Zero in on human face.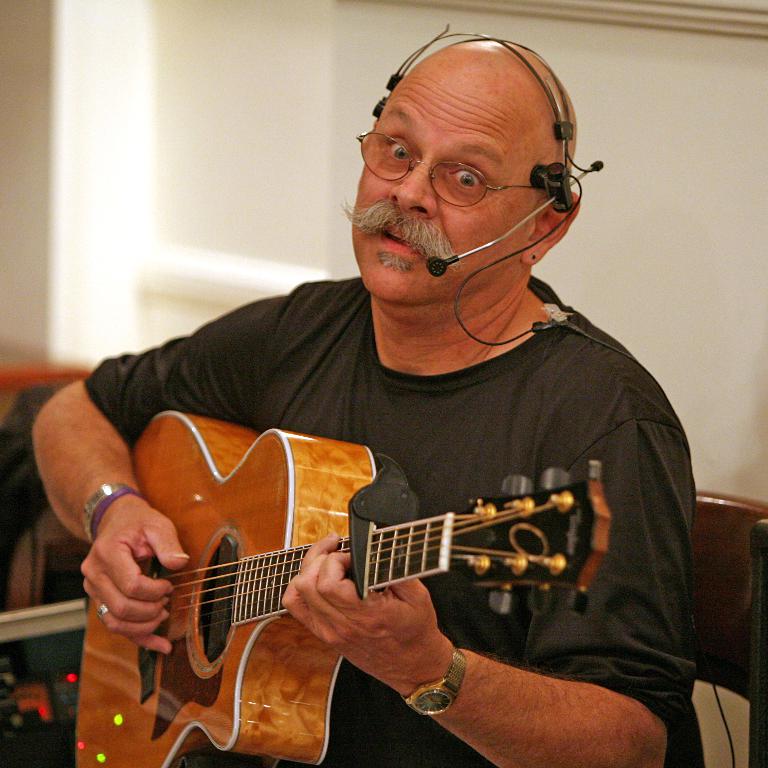
Zeroed in: <region>350, 46, 535, 297</region>.
